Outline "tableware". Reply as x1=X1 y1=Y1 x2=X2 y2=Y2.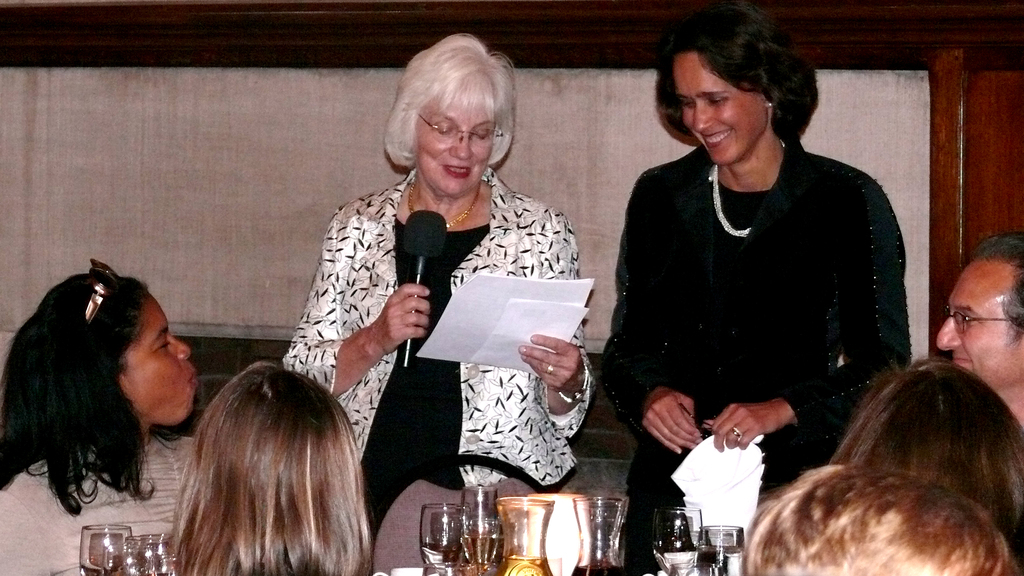
x1=673 y1=558 x2=719 y2=575.
